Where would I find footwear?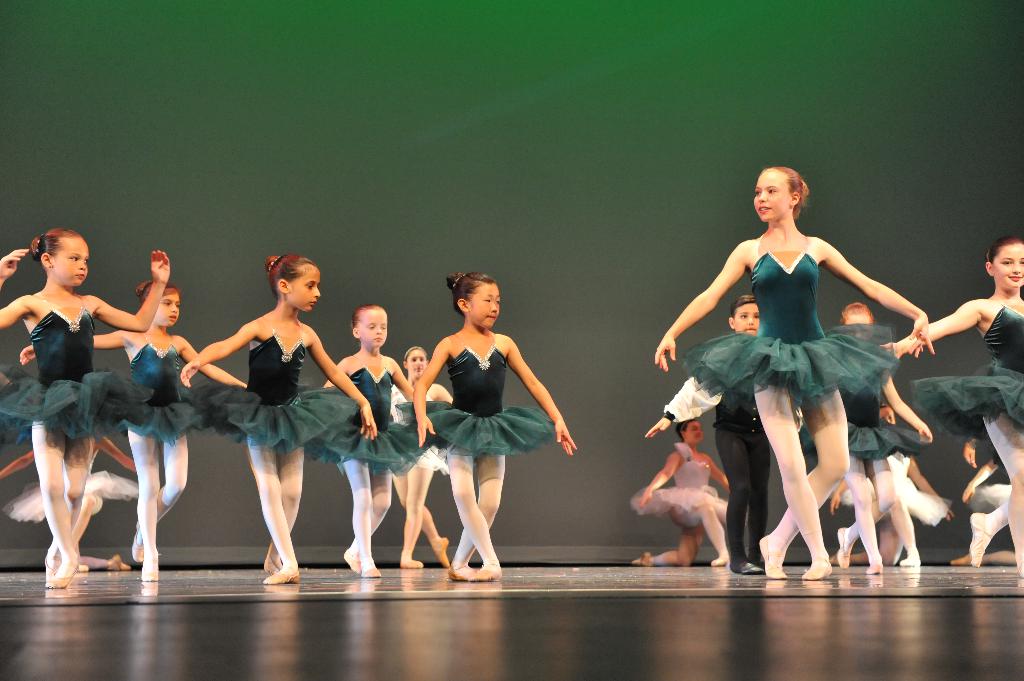
At {"left": 109, "top": 552, "right": 132, "bottom": 570}.
